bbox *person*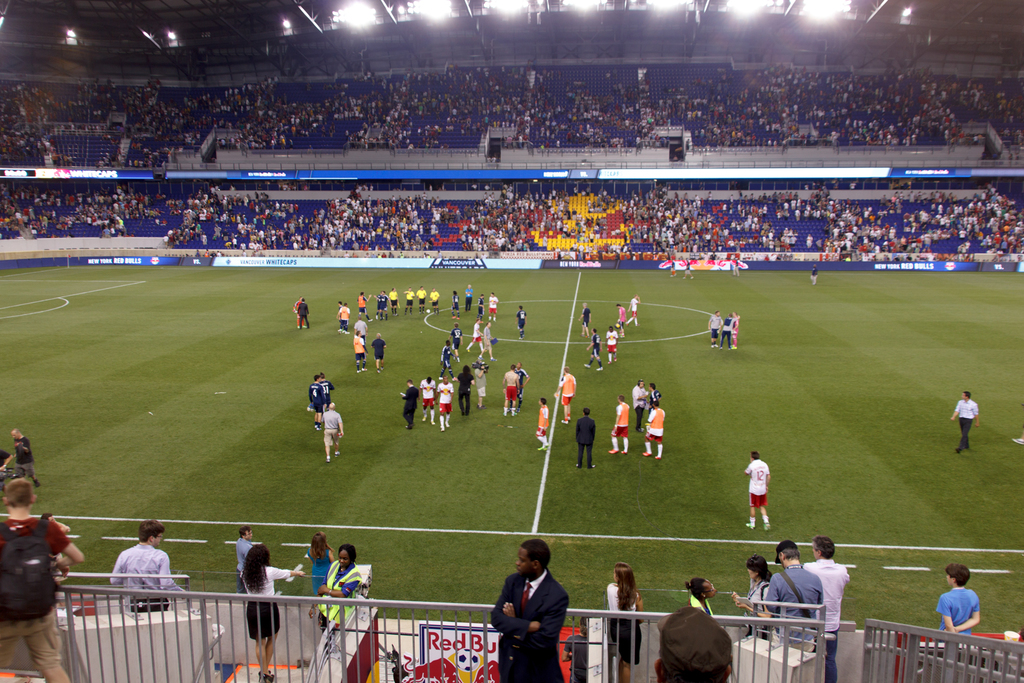
select_region(11, 430, 41, 494)
